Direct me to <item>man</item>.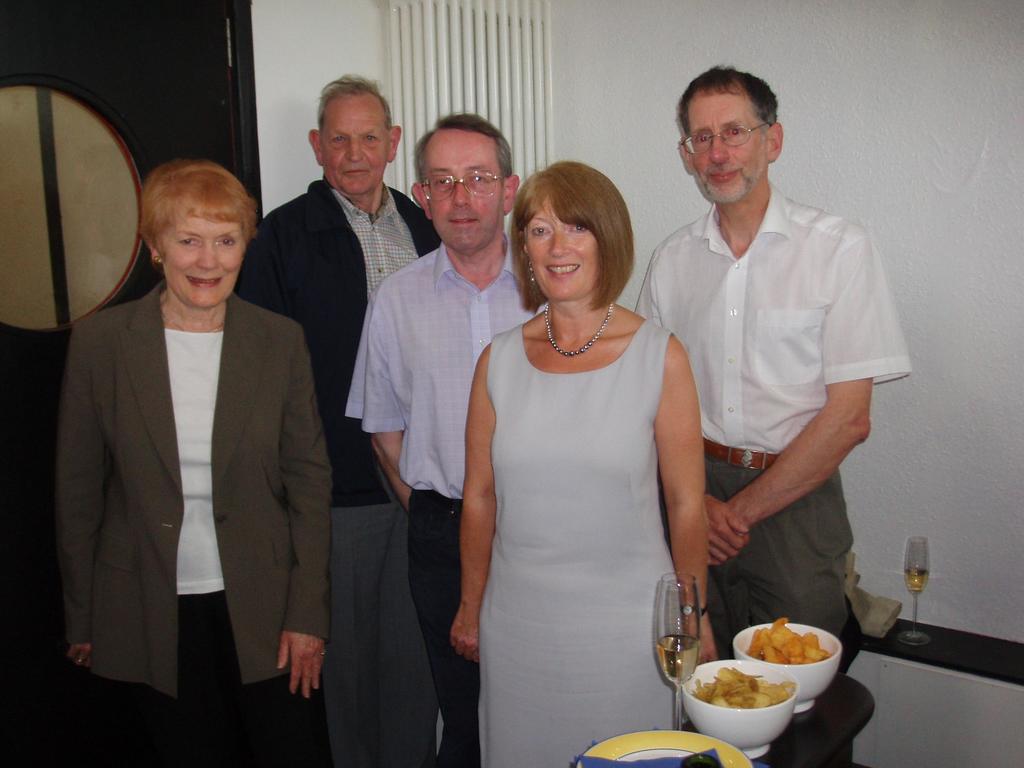
Direction: [left=237, top=69, right=438, bottom=767].
